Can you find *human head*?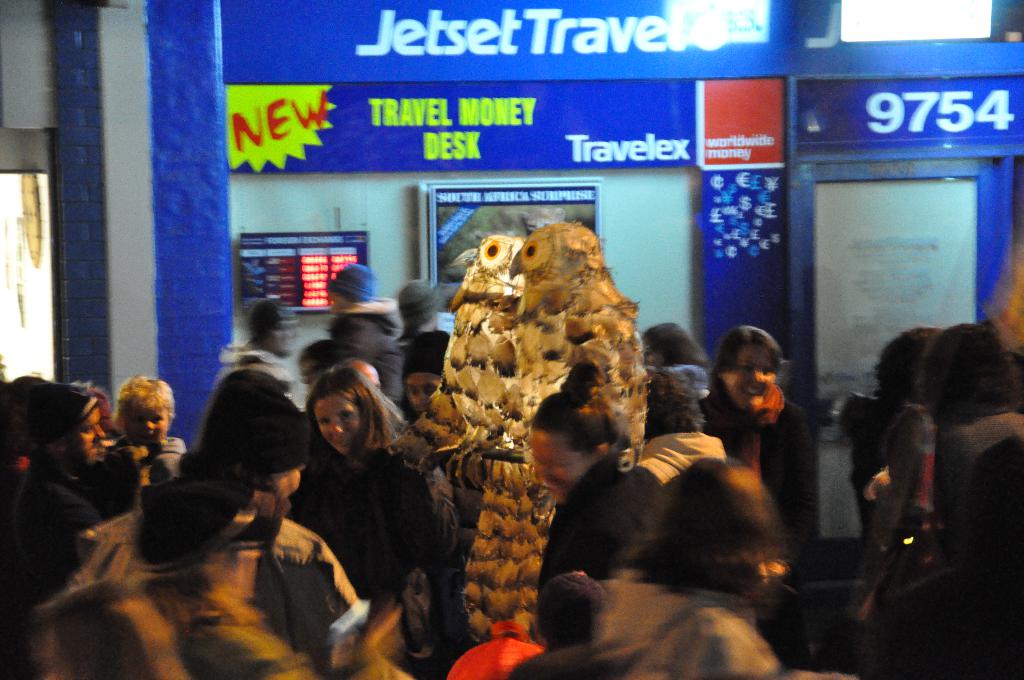
Yes, bounding box: {"x1": 115, "y1": 376, "x2": 173, "y2": 449}.
